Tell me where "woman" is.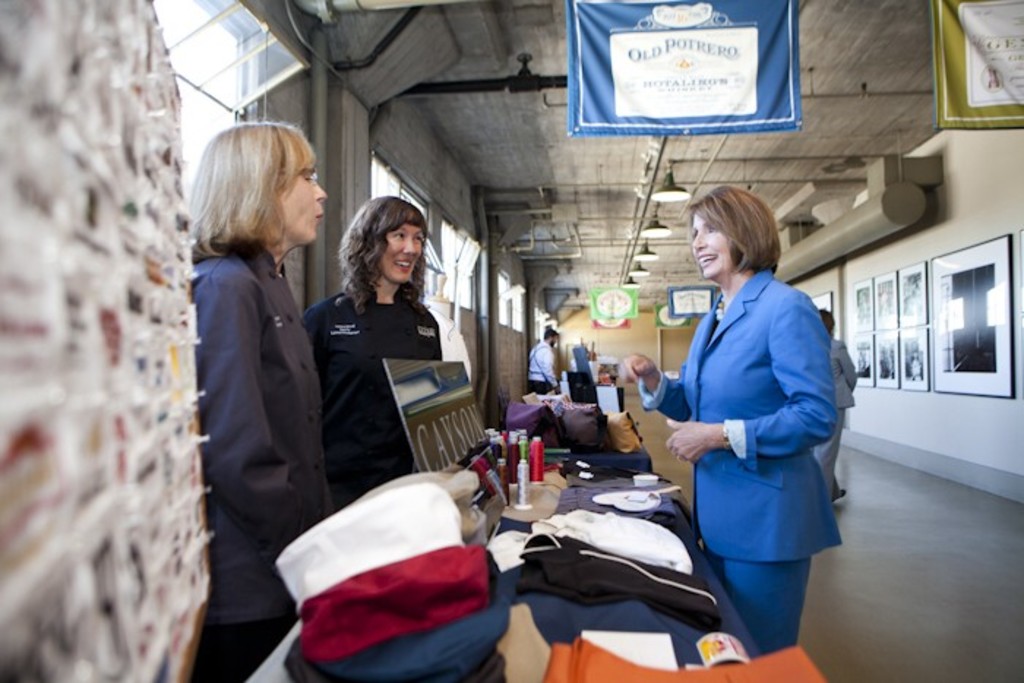
"woman" is at <bbox>176, 123, 339, 667</bbox>.
